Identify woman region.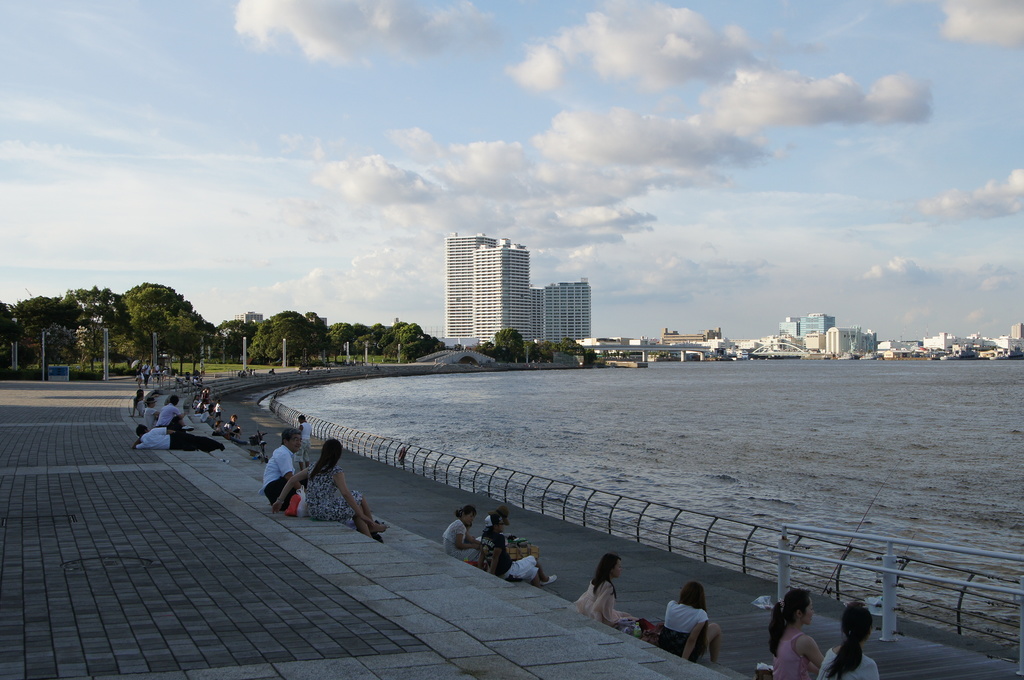
Region: <box>444,505,483,560</box>.
